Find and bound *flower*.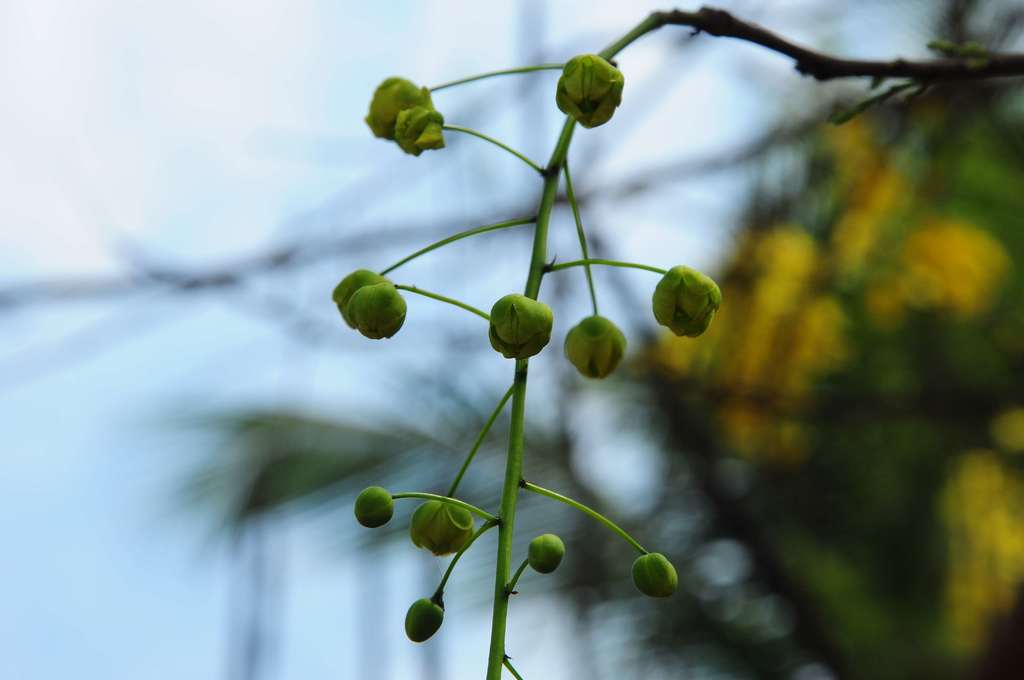
Bound: pyautogui.locateOnScreen(653, 254, 730, 337).
